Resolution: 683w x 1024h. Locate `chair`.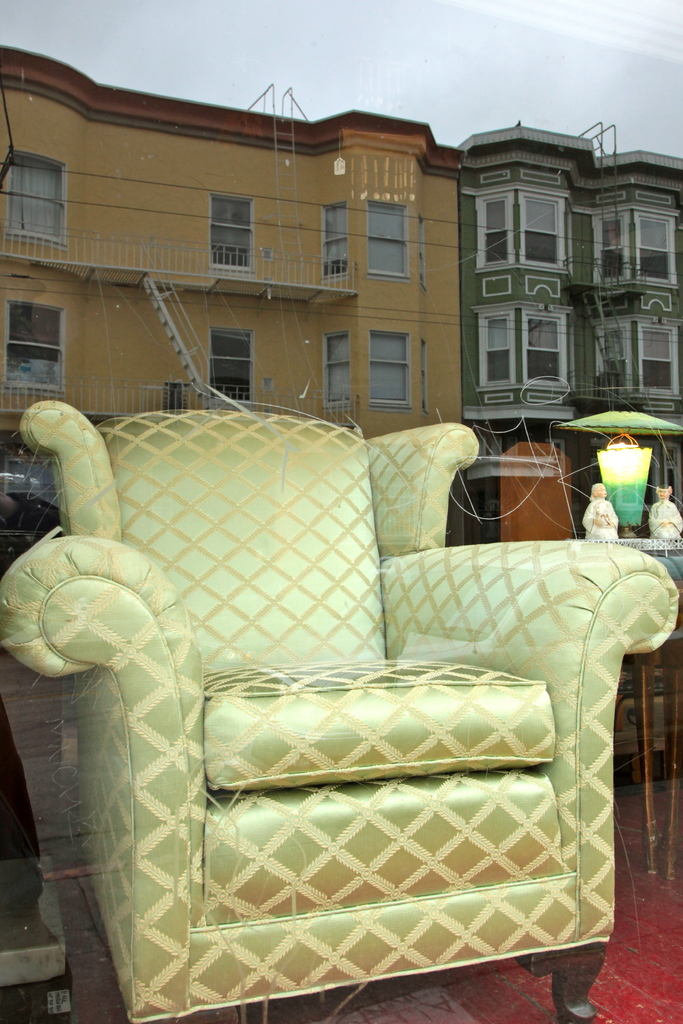
bbox=(15, 381, 640, 979).
